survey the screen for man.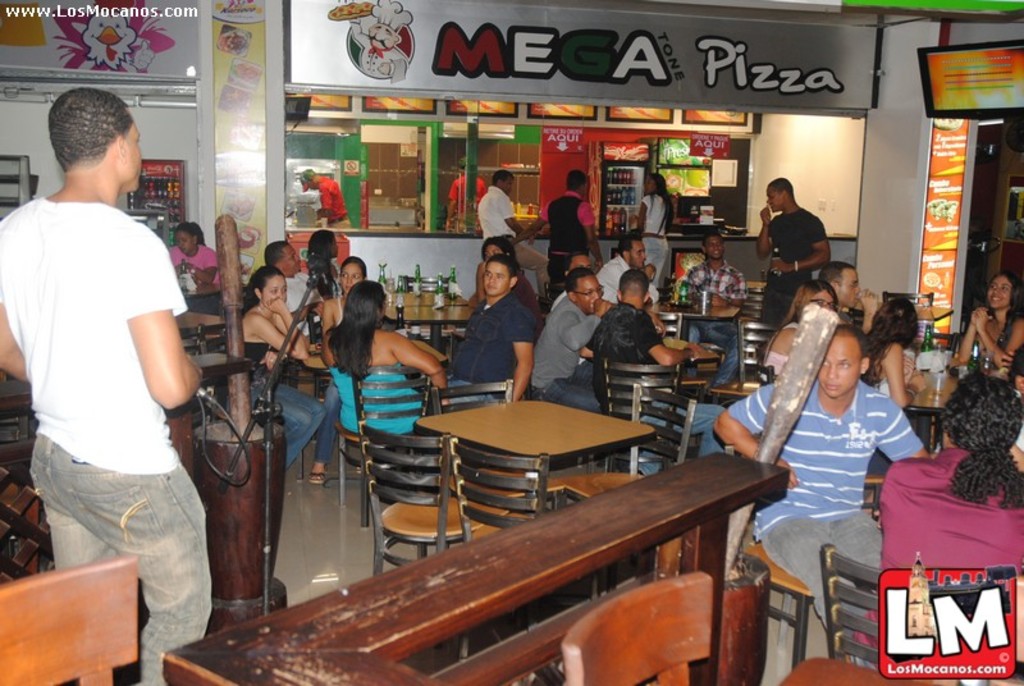
Survey found: {"x1": 13, "y1": 72, "x2": 216, "y2": 648}.
